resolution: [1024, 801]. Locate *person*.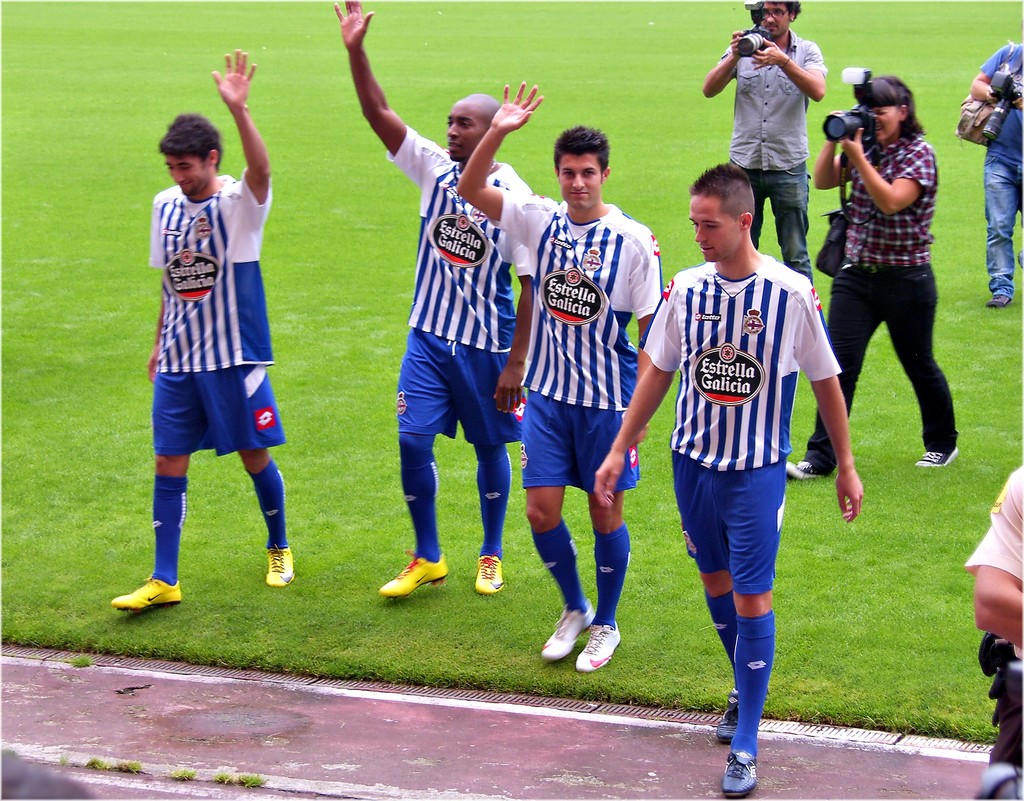
<bbox>595, 159, 853, 800</bbox>.
